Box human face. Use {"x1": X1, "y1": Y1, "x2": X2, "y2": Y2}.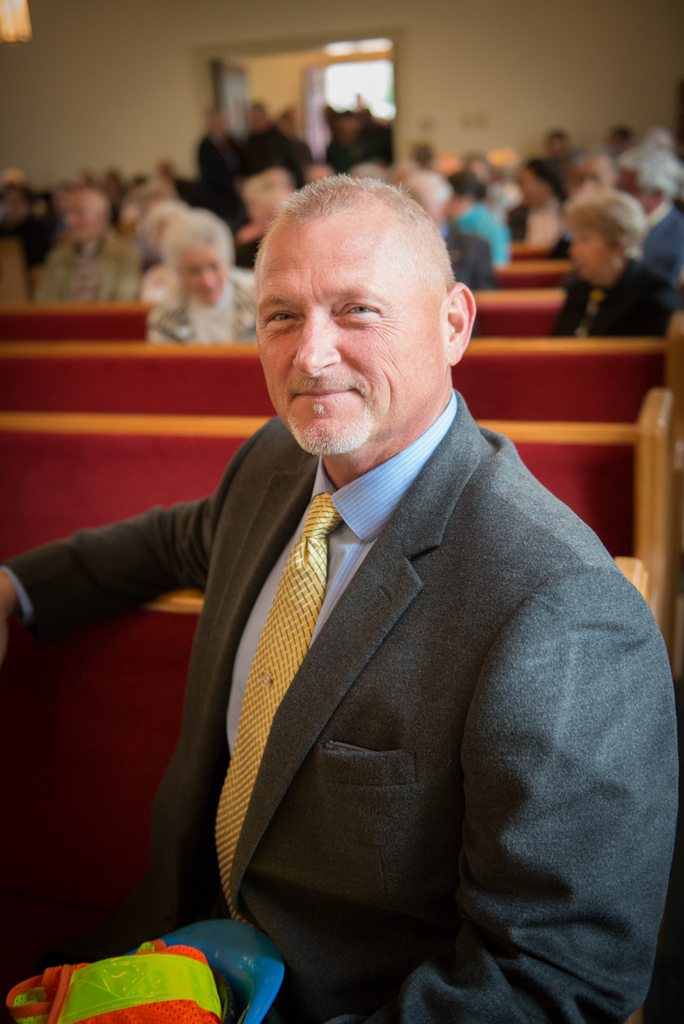
{"x1": 183, "y1": 248, "x2": 223, "y2": 300}.
